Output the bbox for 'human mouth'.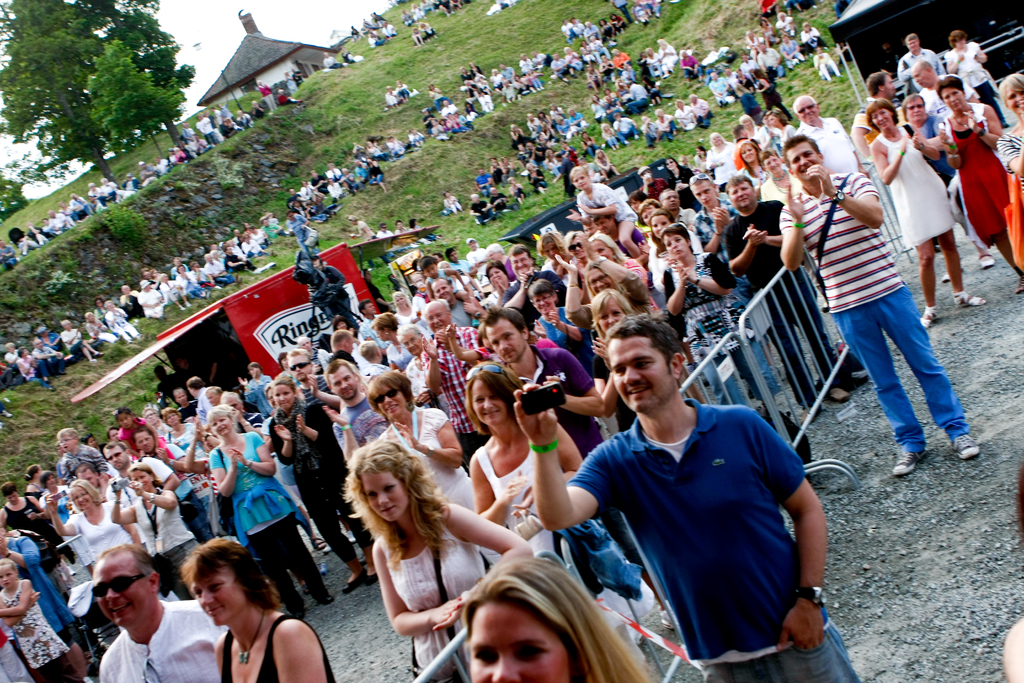
pyautogui.locateOnScreen(505, 353, 514, 359).
